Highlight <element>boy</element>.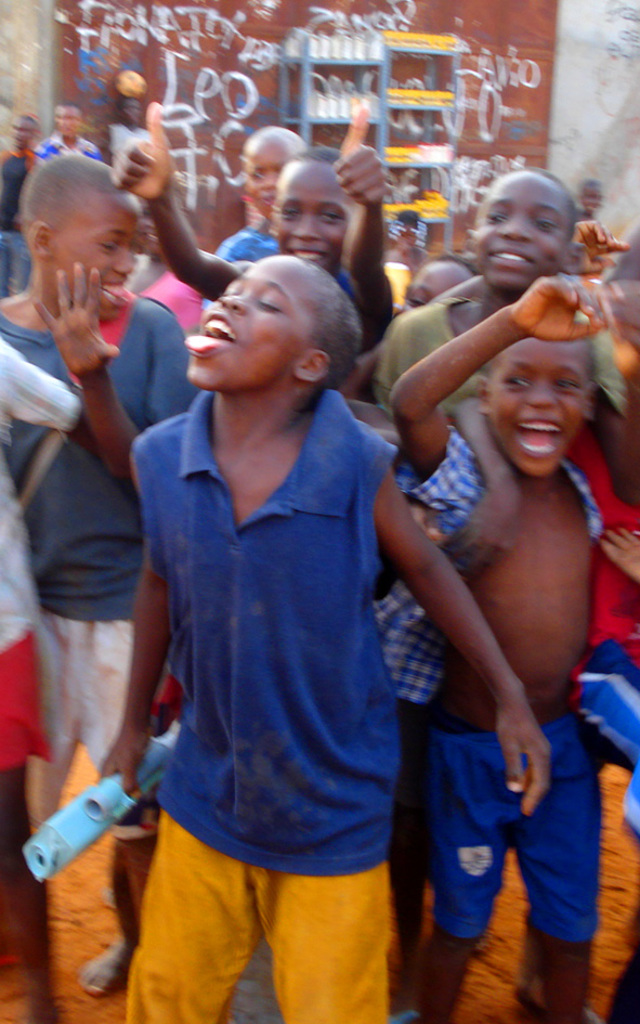
Highlighted region: <bbox>3, 109, 39, 283</bbox>.
